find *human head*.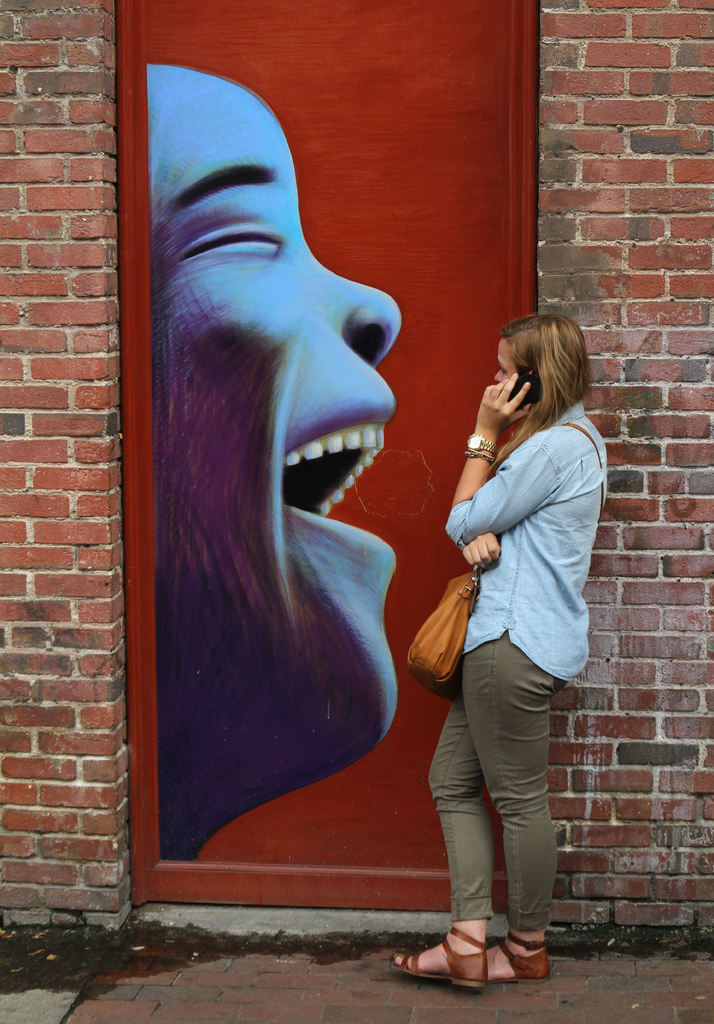
[x1=485, y1=316, x2=591, y2=442].
